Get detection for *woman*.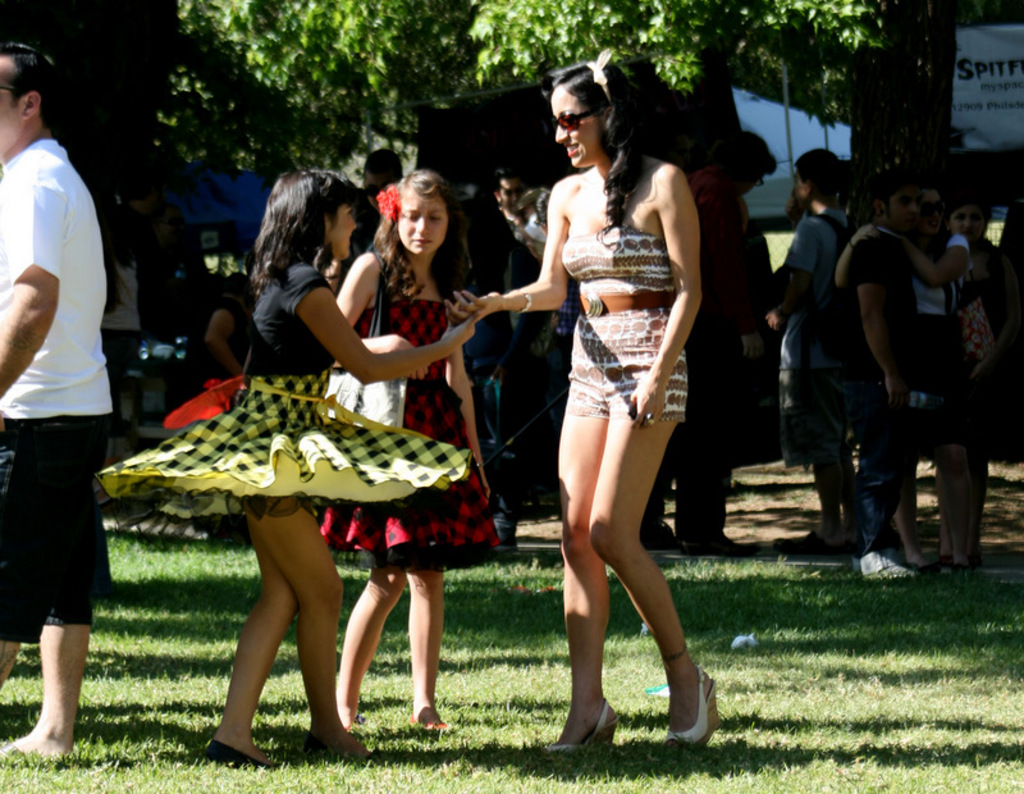
Detection: [left=509, top=67, right=726, bottom=735].
